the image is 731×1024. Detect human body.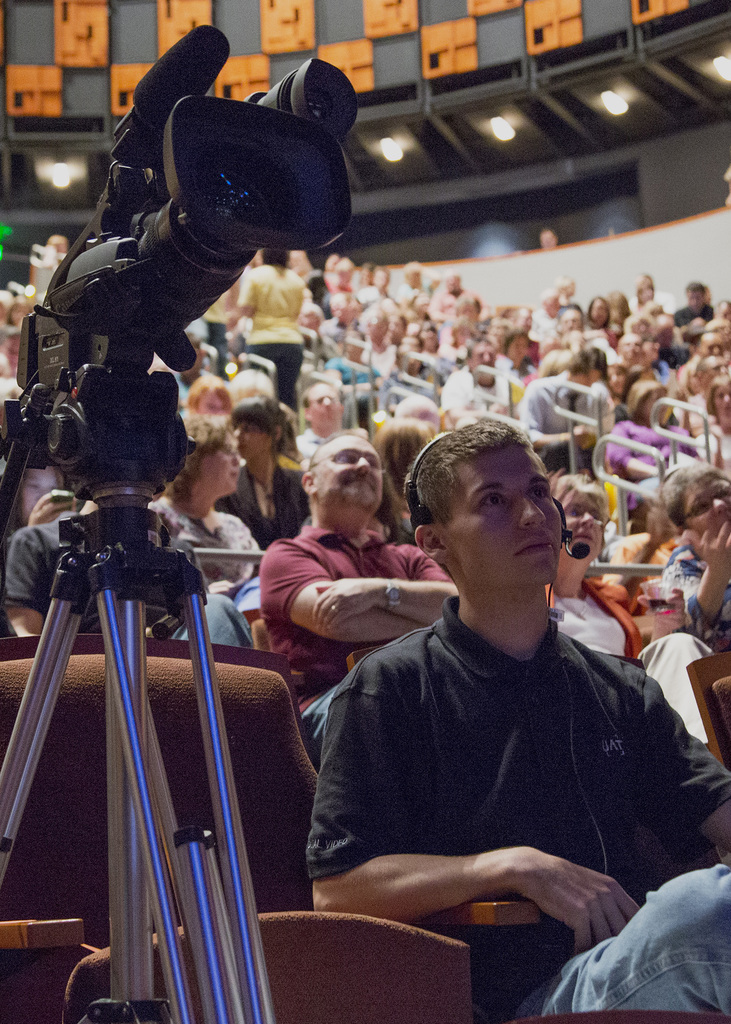
Detection: (537, 302, 572, 335).
